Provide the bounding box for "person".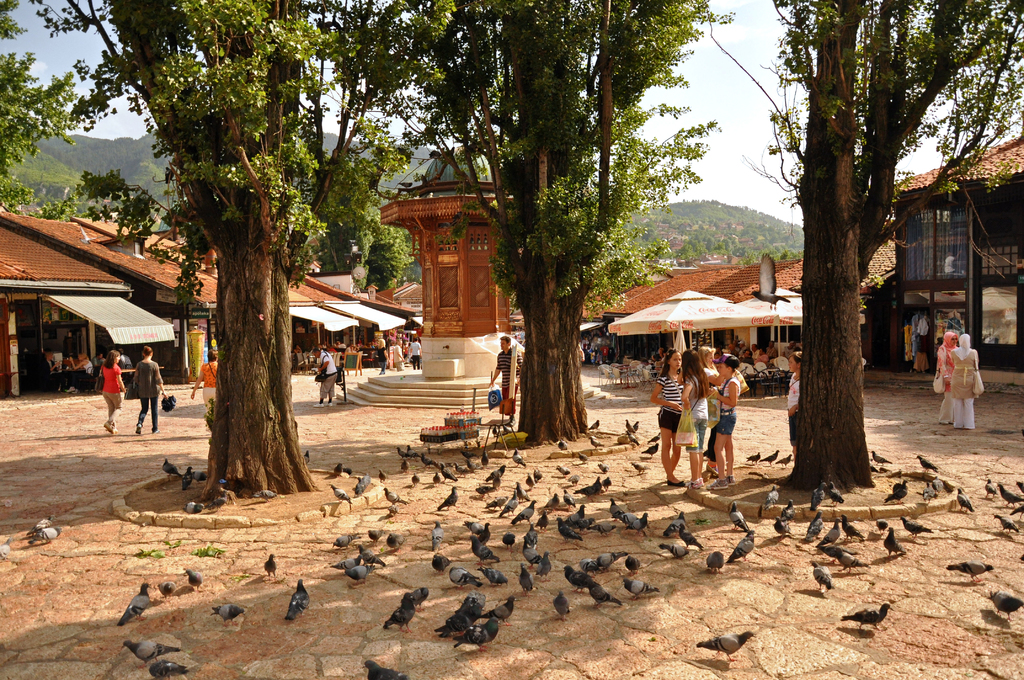
region(785, 357, 799, 471).
